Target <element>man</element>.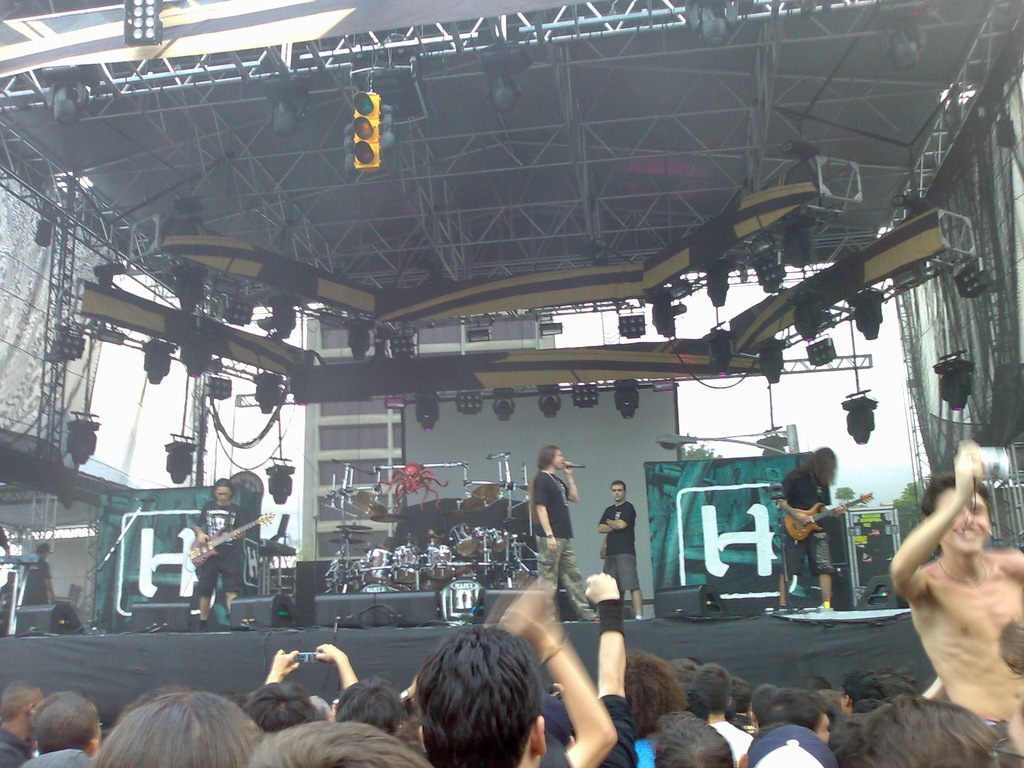
Target region: rect(9, 536, 58, 632).
